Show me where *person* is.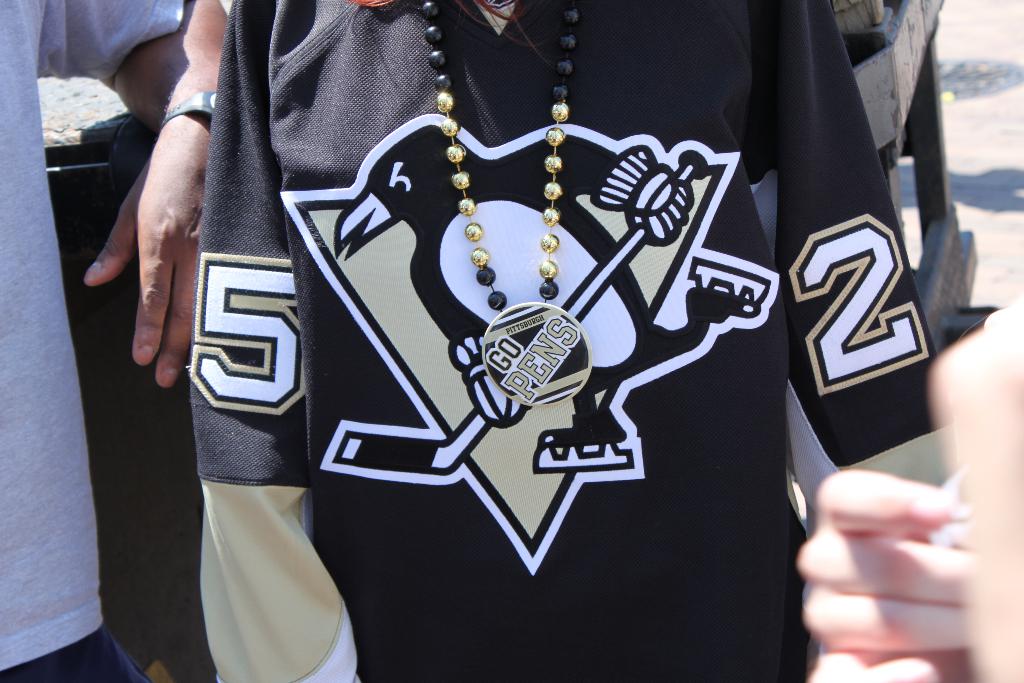
*person* is at select_region(202, 0, 957, 682).
